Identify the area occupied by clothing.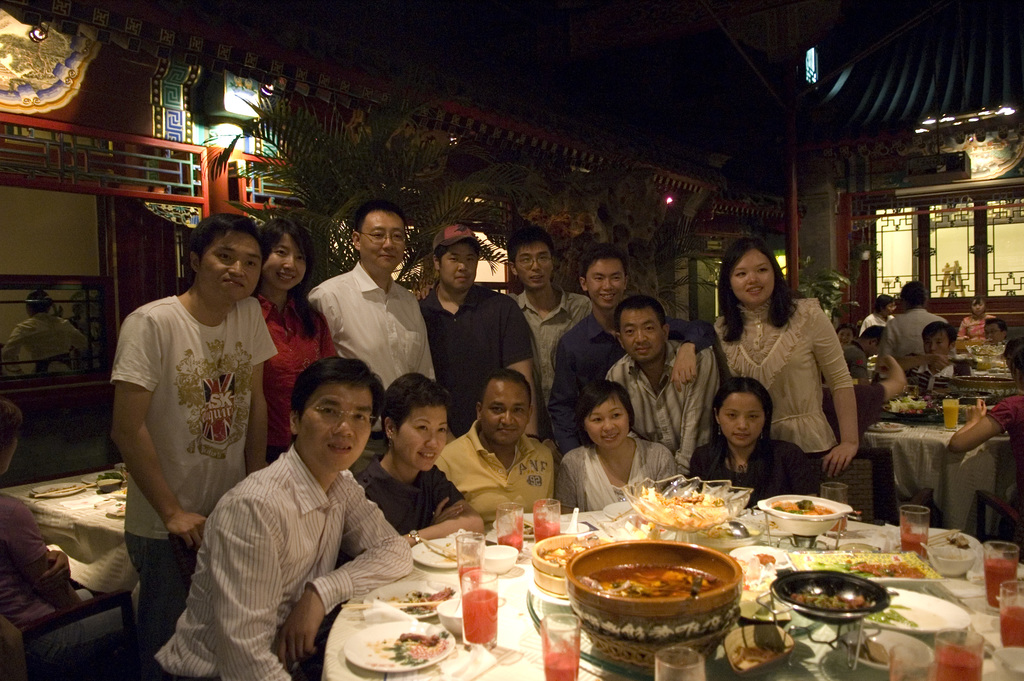
Area: {"x1": 961, "y1": 306, "x2": 995, "y2": 343}.
